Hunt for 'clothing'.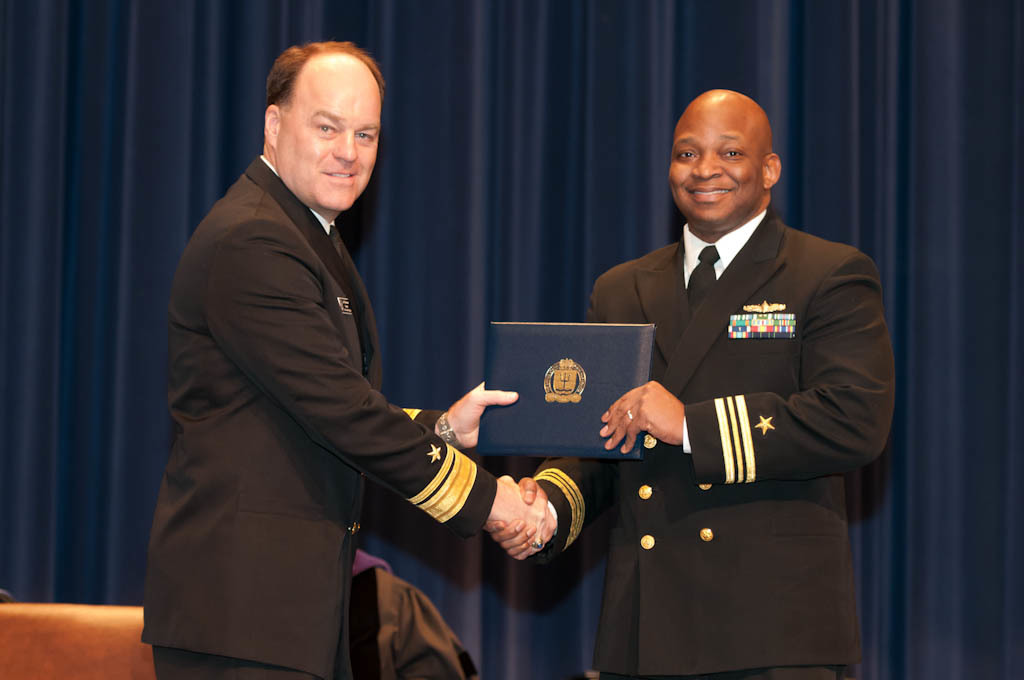
Hunted down at <region>351, 550, 472, 679</region>.
